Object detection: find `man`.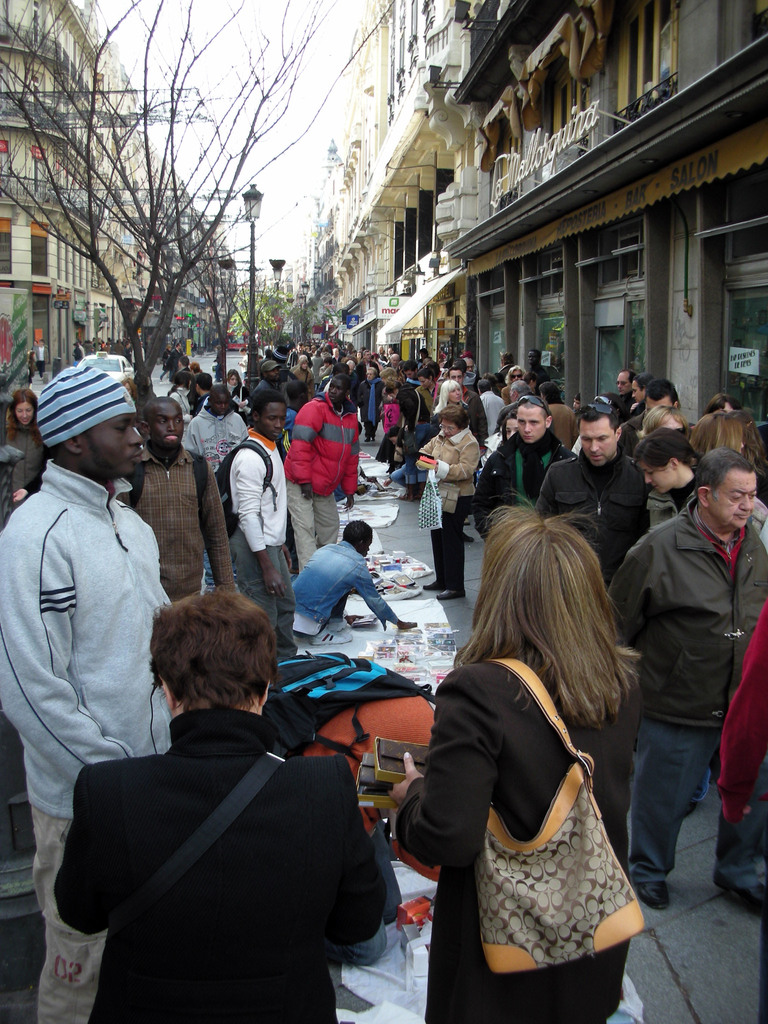
crop(604, 449, 767, 927).
